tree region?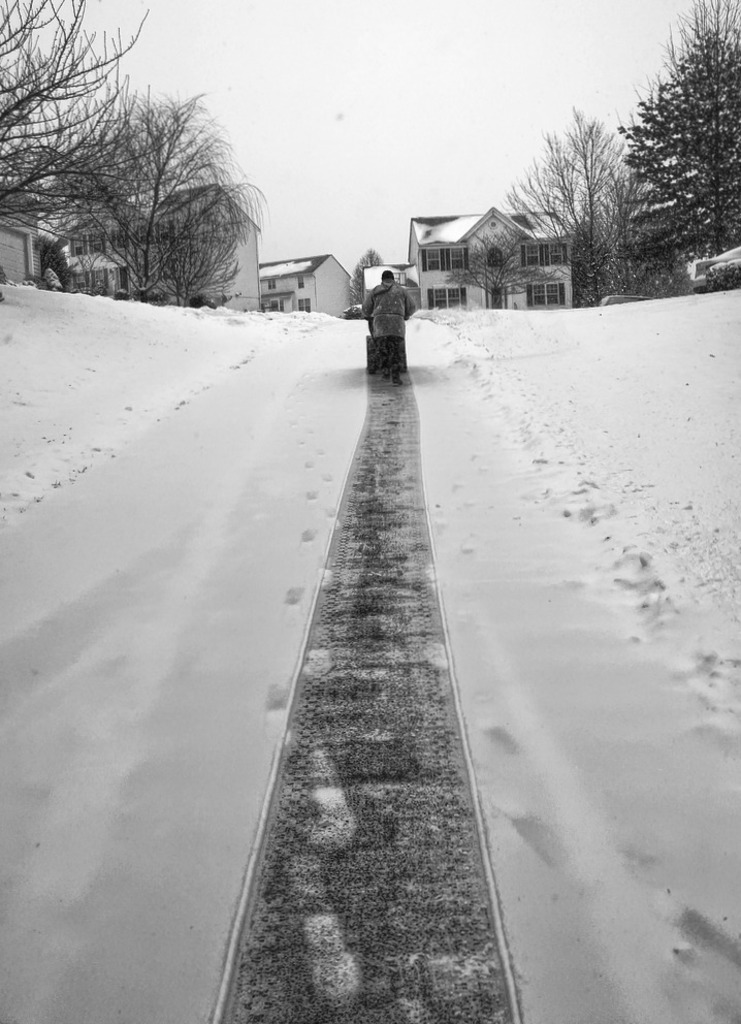
446:220:559:309
